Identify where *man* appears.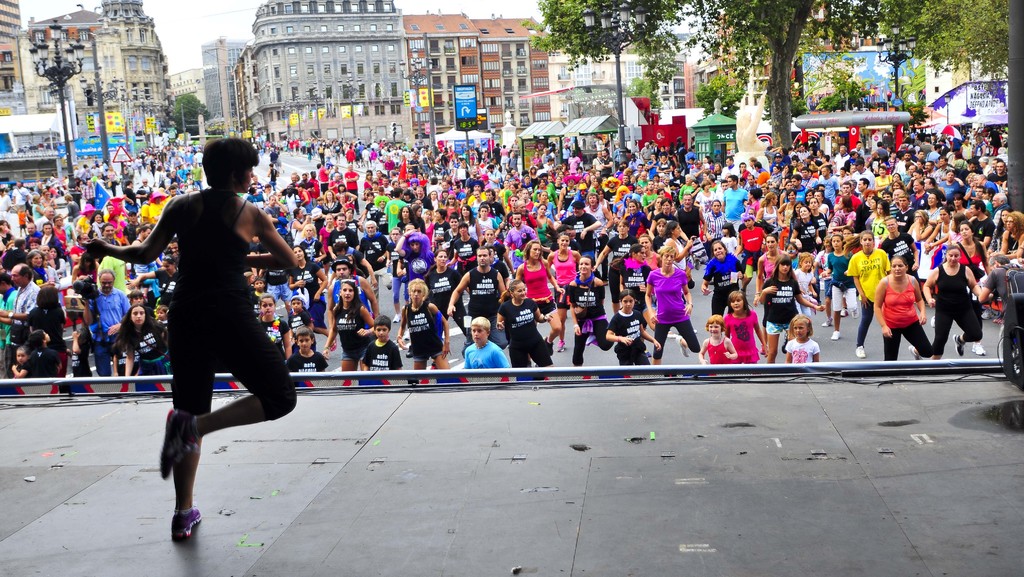
Appears at crop(724, 156, 742, 178).
